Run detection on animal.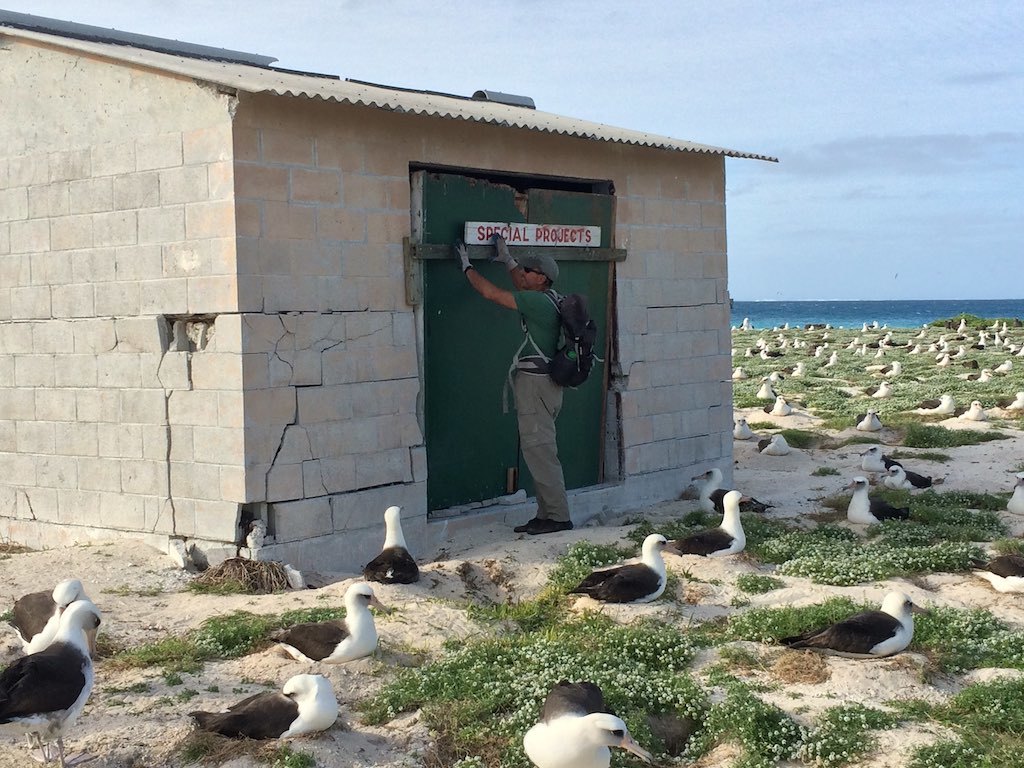
Result: x1=361, y1=510, x2=420, y2=581.
